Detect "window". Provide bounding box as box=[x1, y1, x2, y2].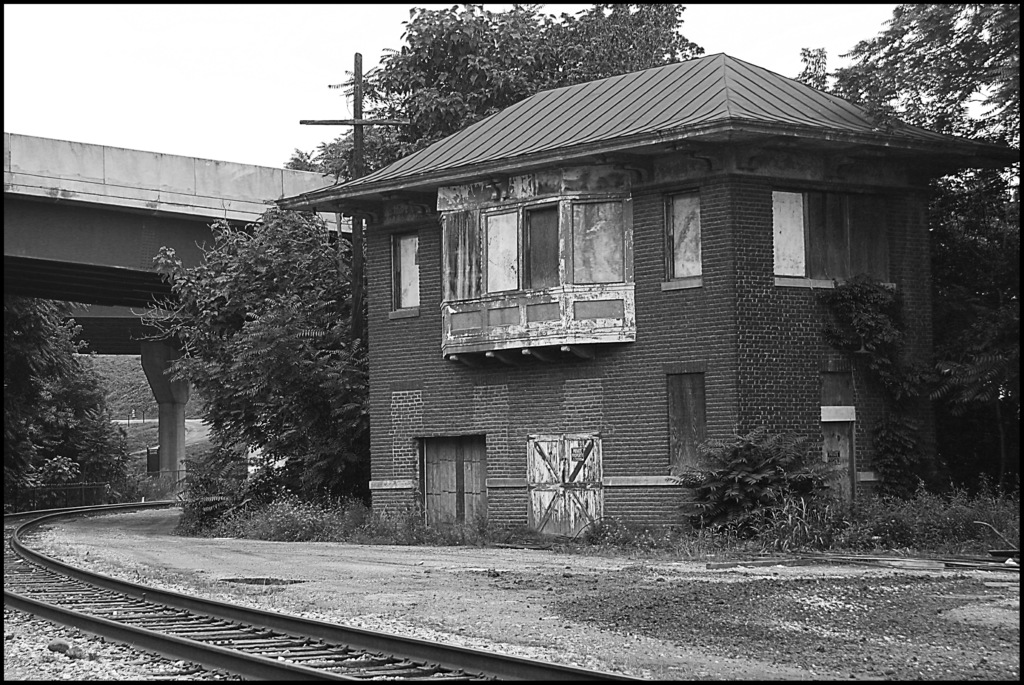
box=[394, 230, 421, 312].
